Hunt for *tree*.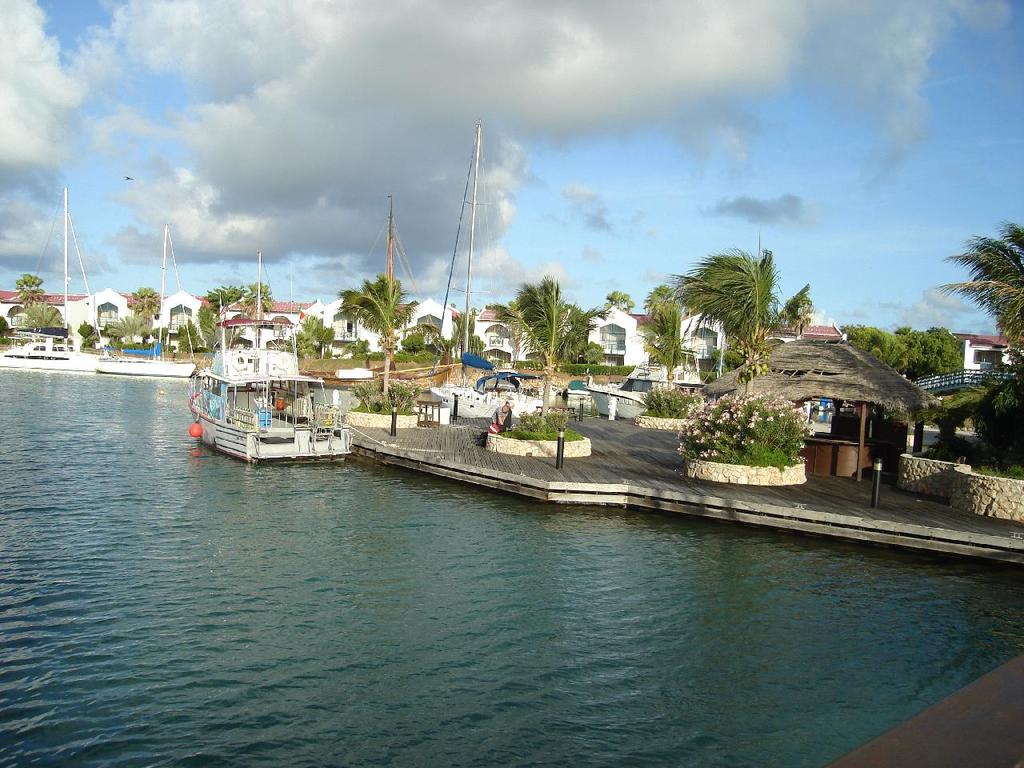
Hunted down at 82:318:98:342.
